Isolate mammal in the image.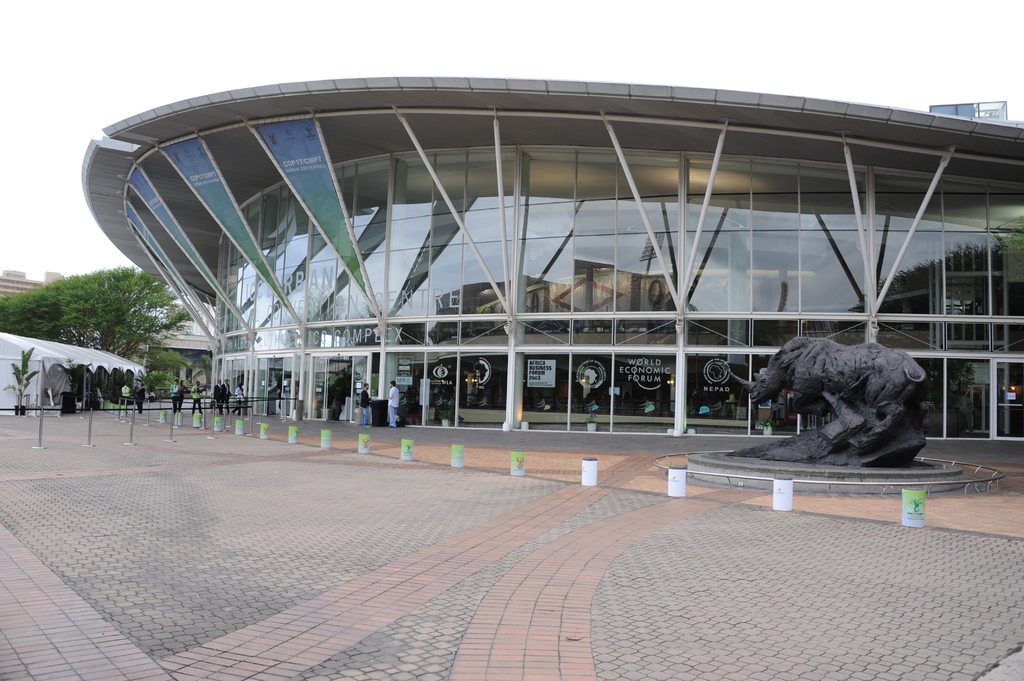
Isolated region: {"x1": 221, "y1": 381, "x2": 235, "y2": 415}.
